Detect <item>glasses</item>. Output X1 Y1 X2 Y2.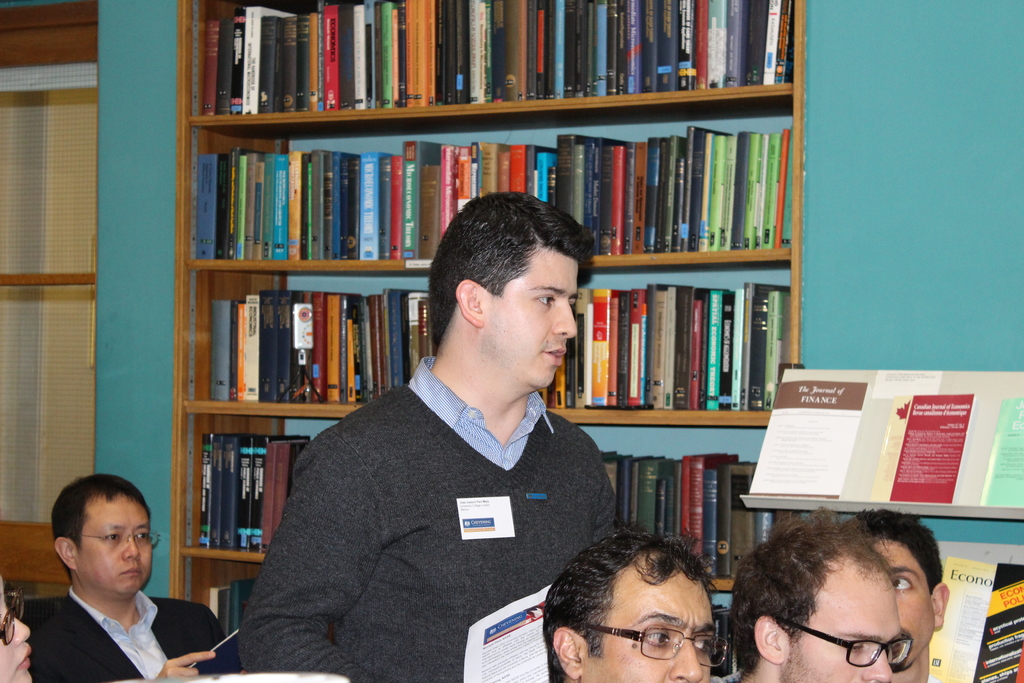
580 625 729 668.
